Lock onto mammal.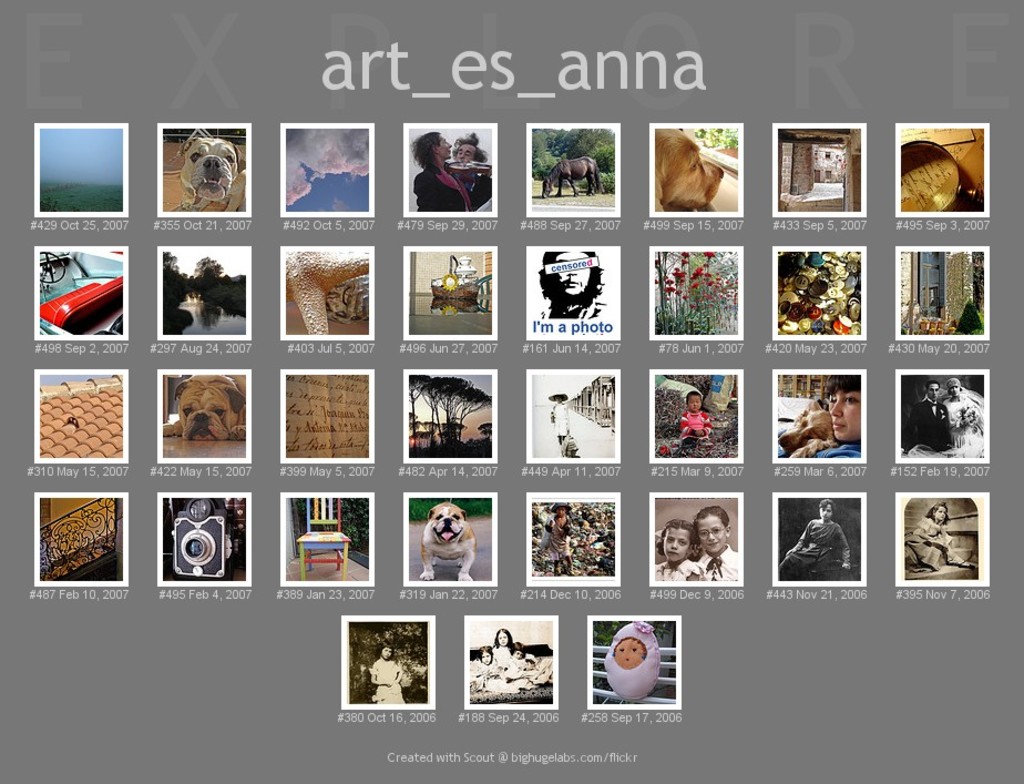
Locked: region(536, 252, 606, 319).
